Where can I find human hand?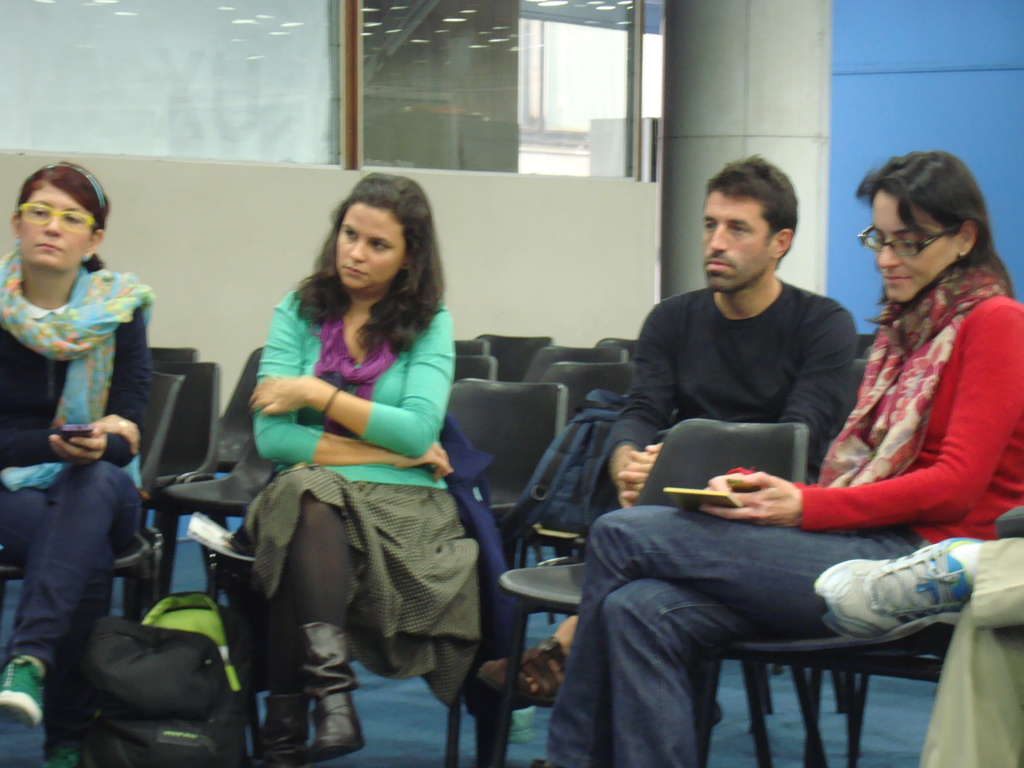
You can find it at <region>395, 440, 454, 482</region>.
